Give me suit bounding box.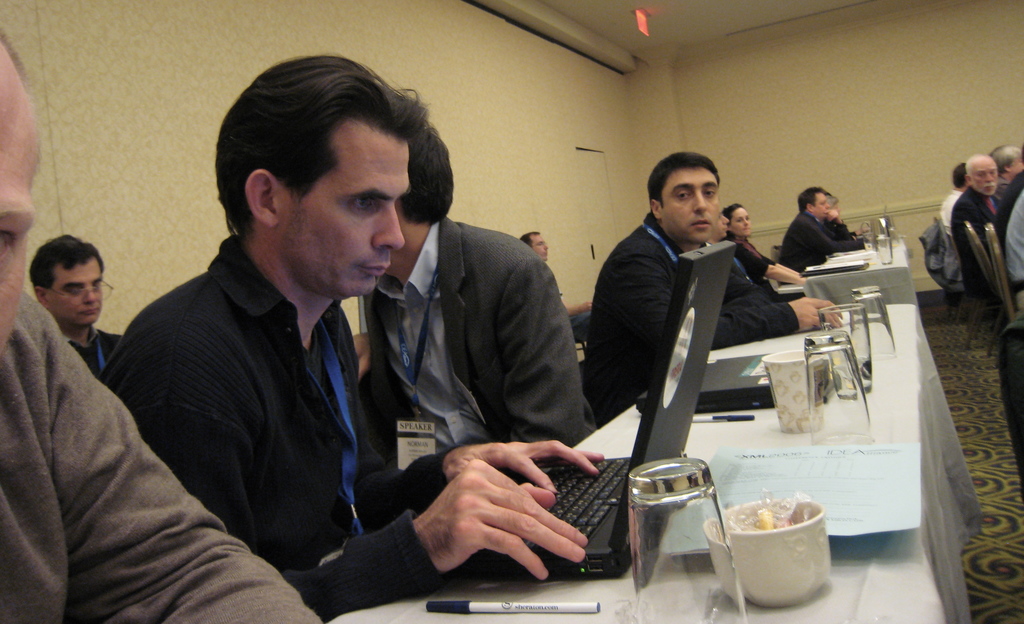
box(358, 215, 602, 446).
